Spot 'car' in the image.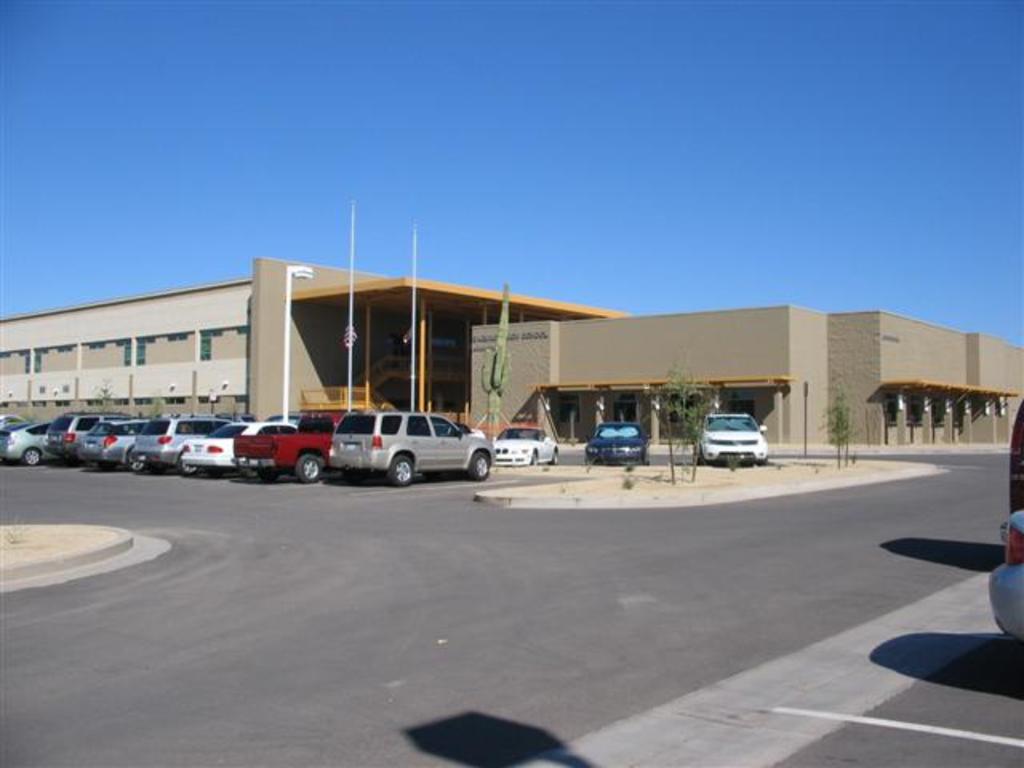
'car' found at (581,426,650,464).
